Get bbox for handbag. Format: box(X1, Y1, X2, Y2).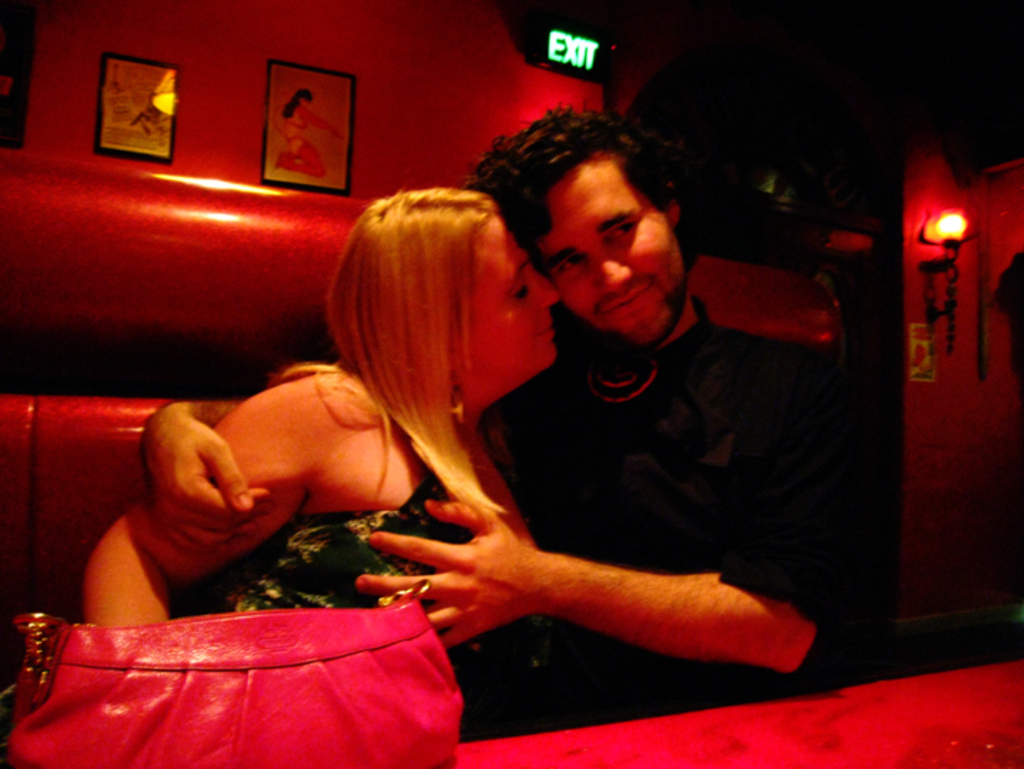
box(4, 578, 466, 768).
